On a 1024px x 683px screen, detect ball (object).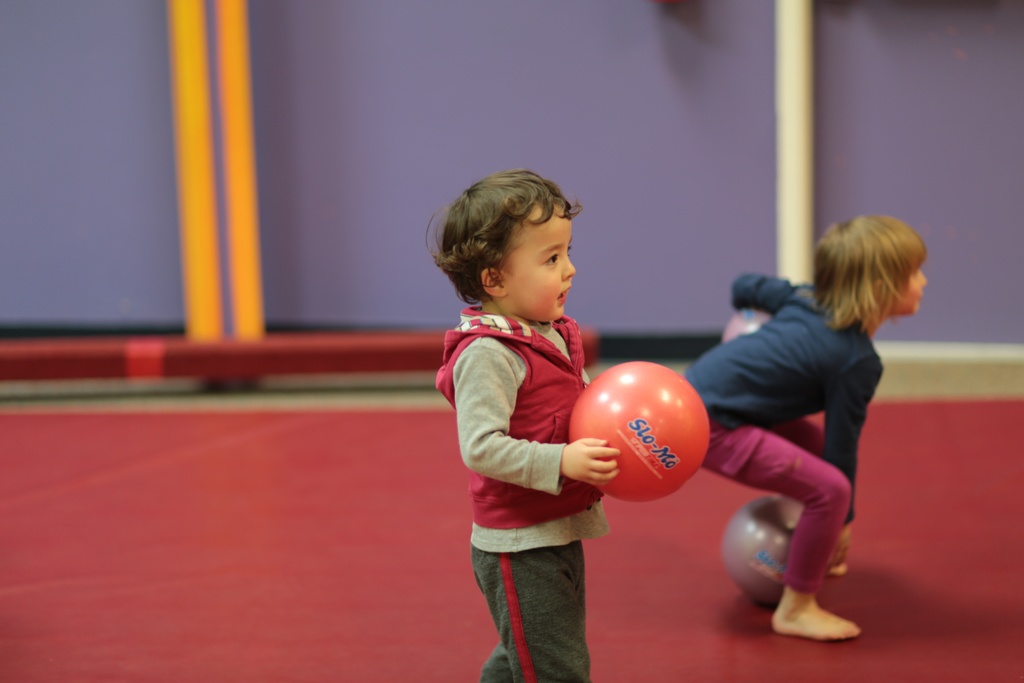
722, 497, 808, 614.
